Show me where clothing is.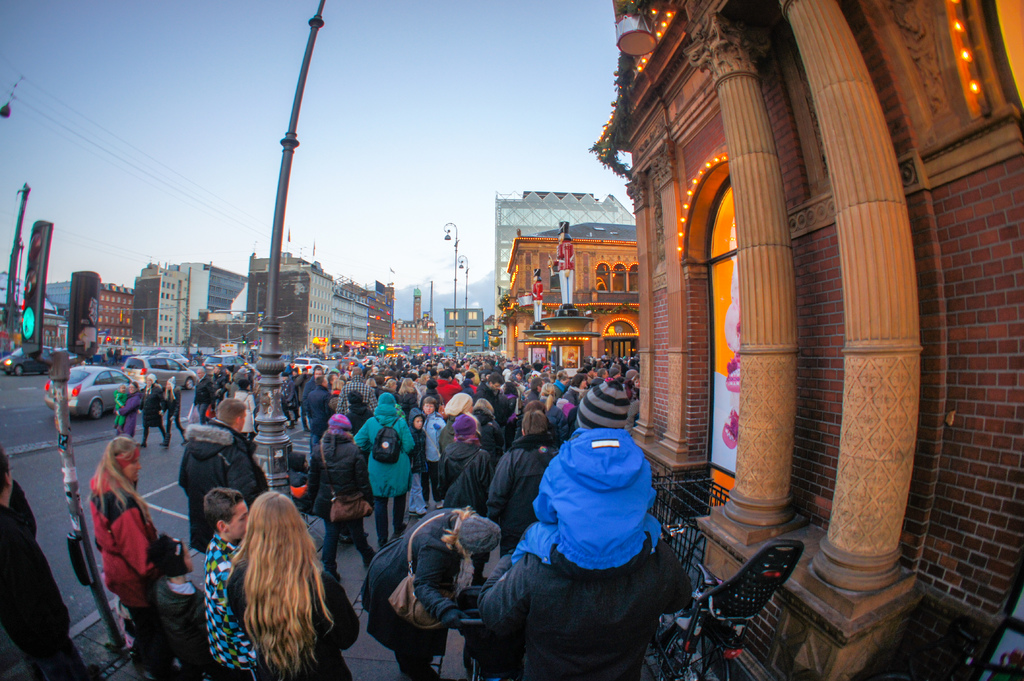
clothing is at x1=303 y1=434 x2=375 y2=504.
